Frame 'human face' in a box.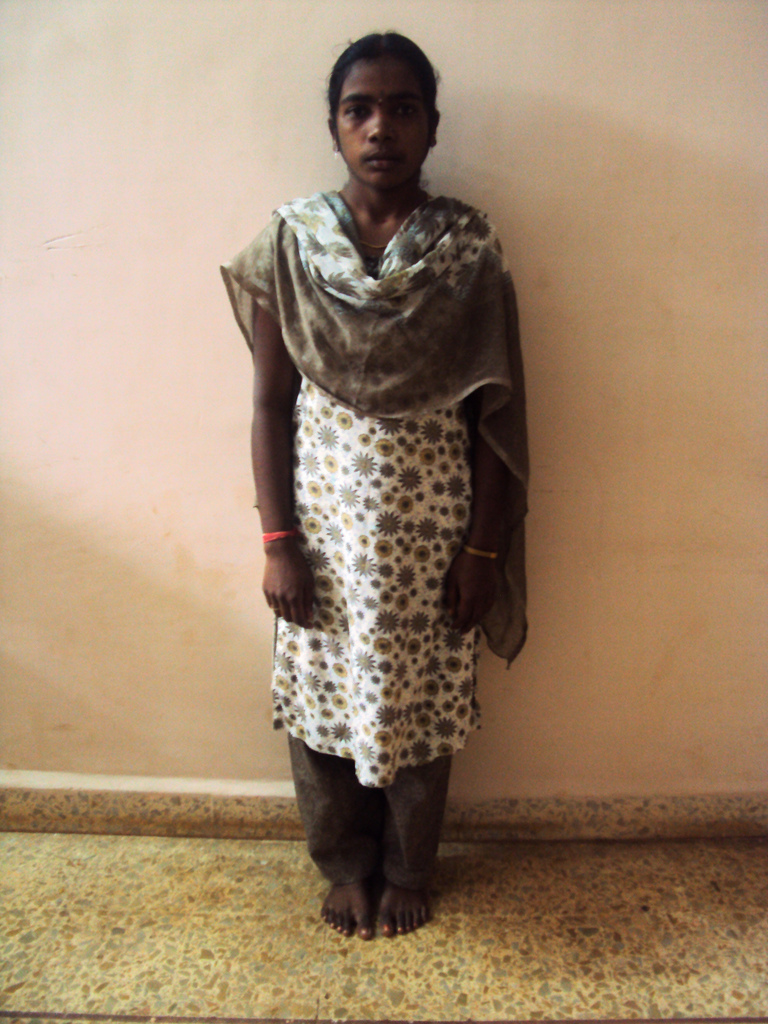
<region>340, 62, 423, 191</region>.
